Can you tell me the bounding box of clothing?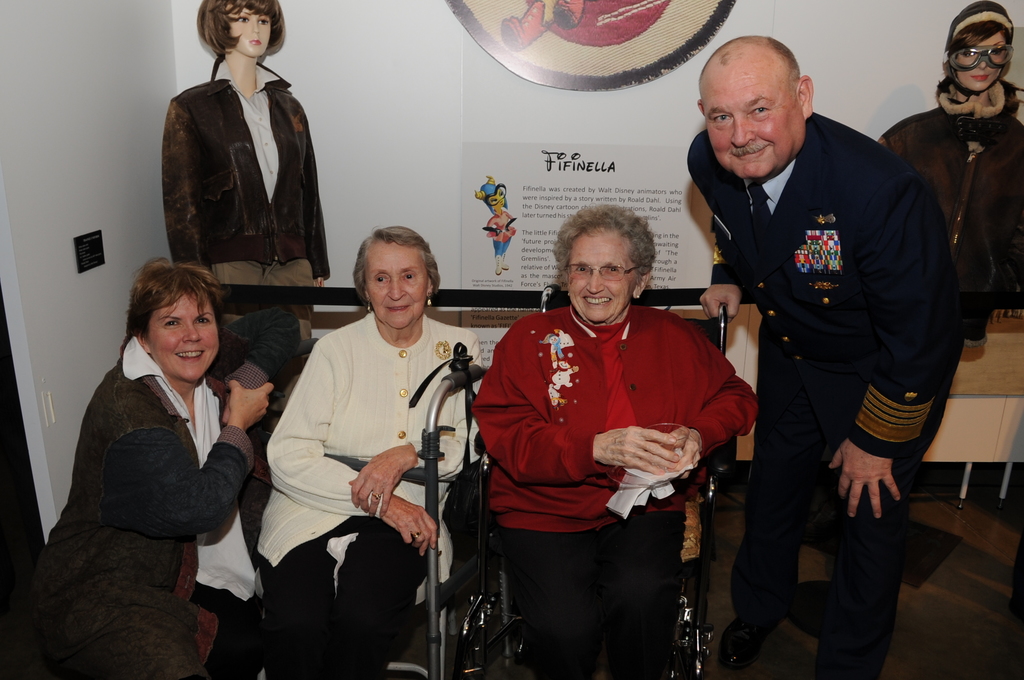
BBox(177, 0, 330, 295).
